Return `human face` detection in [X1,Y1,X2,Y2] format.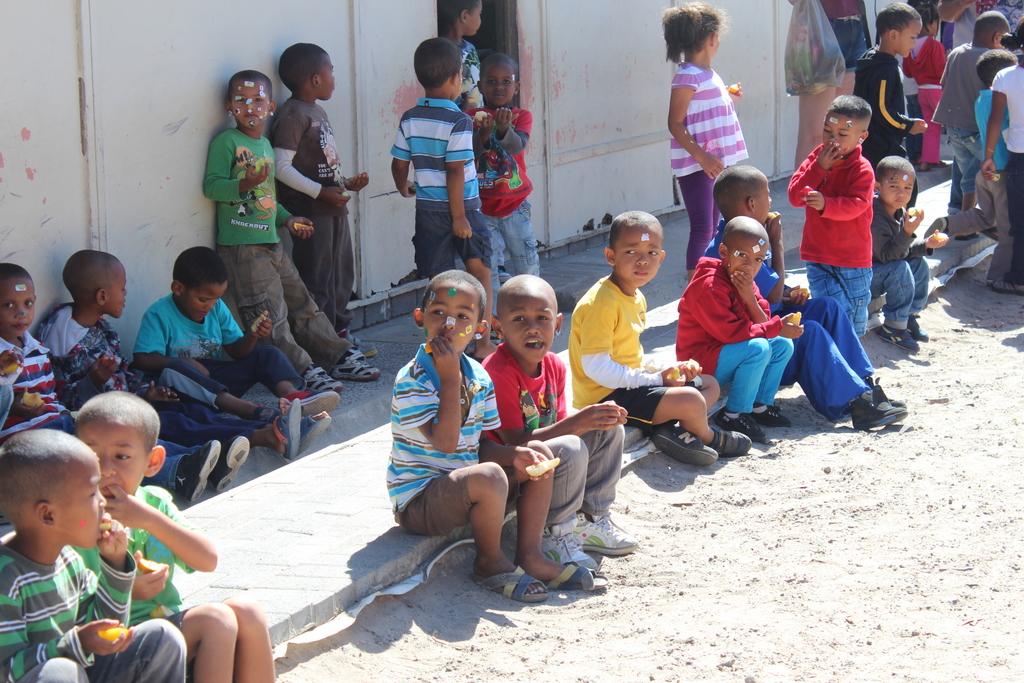
[422,284,477,353].
